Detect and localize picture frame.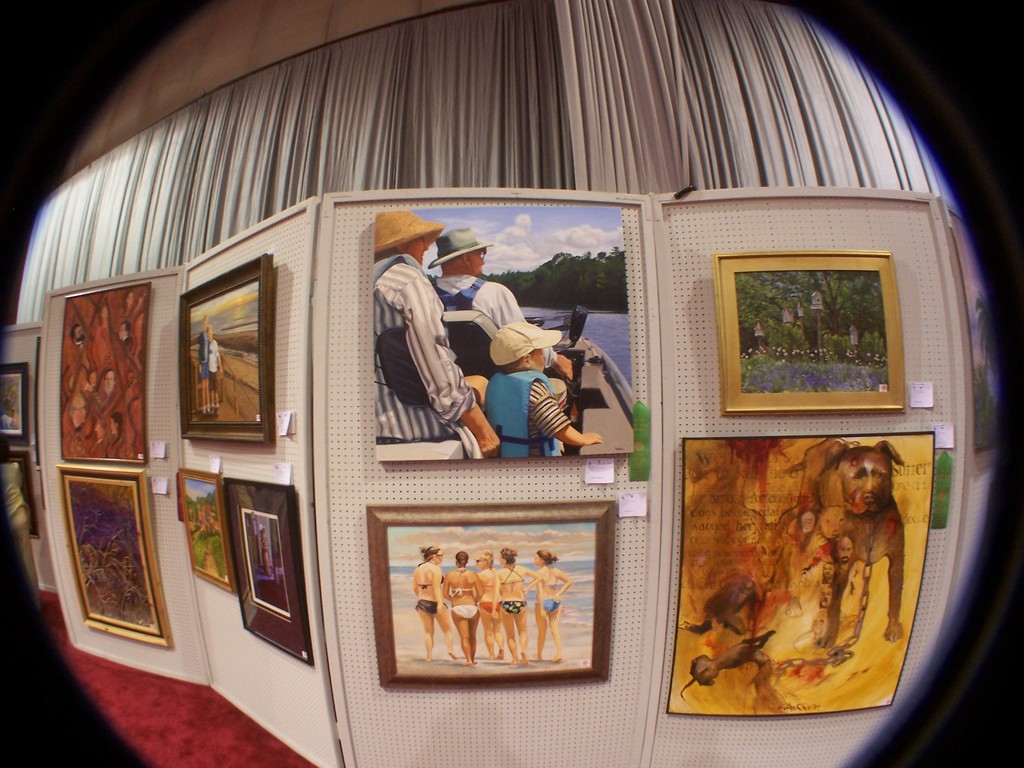
Localized at 54/468/173/648.
